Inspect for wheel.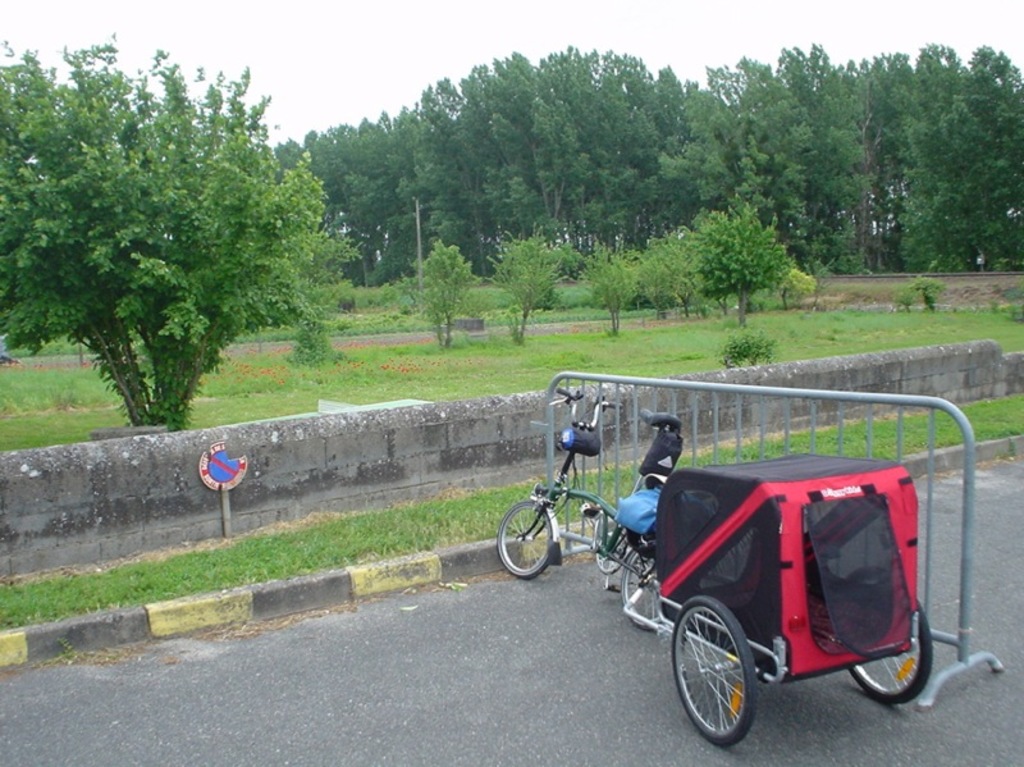
Inspection: bbox=[626, 551, 666, 629].
